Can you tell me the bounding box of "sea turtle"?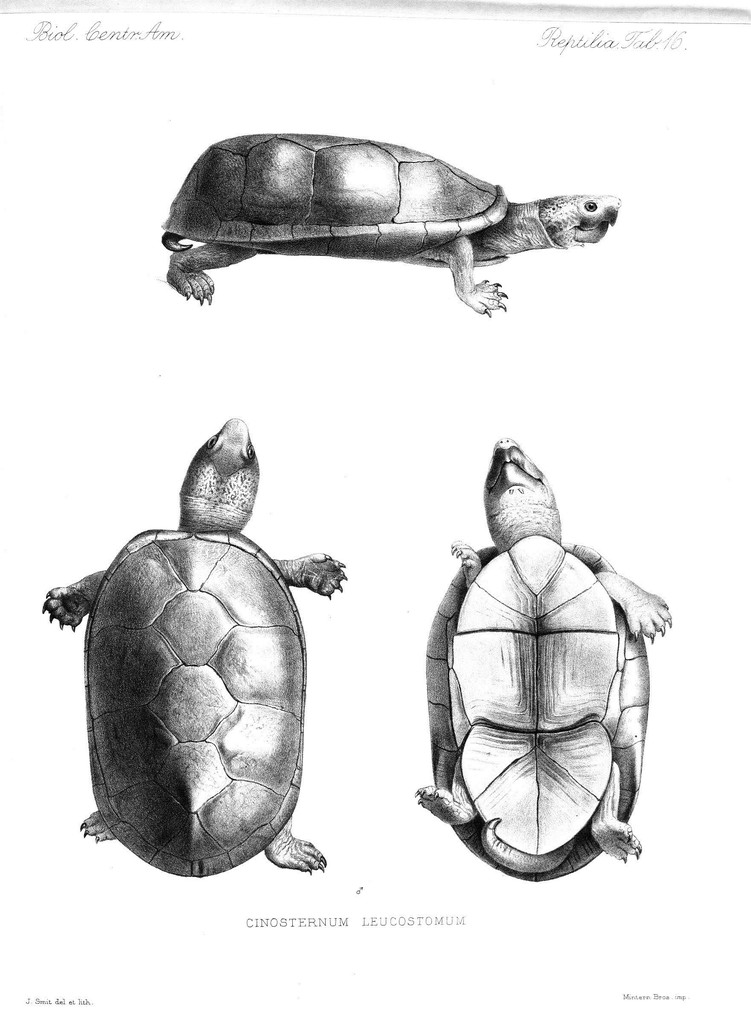
(37,413,351,881).
